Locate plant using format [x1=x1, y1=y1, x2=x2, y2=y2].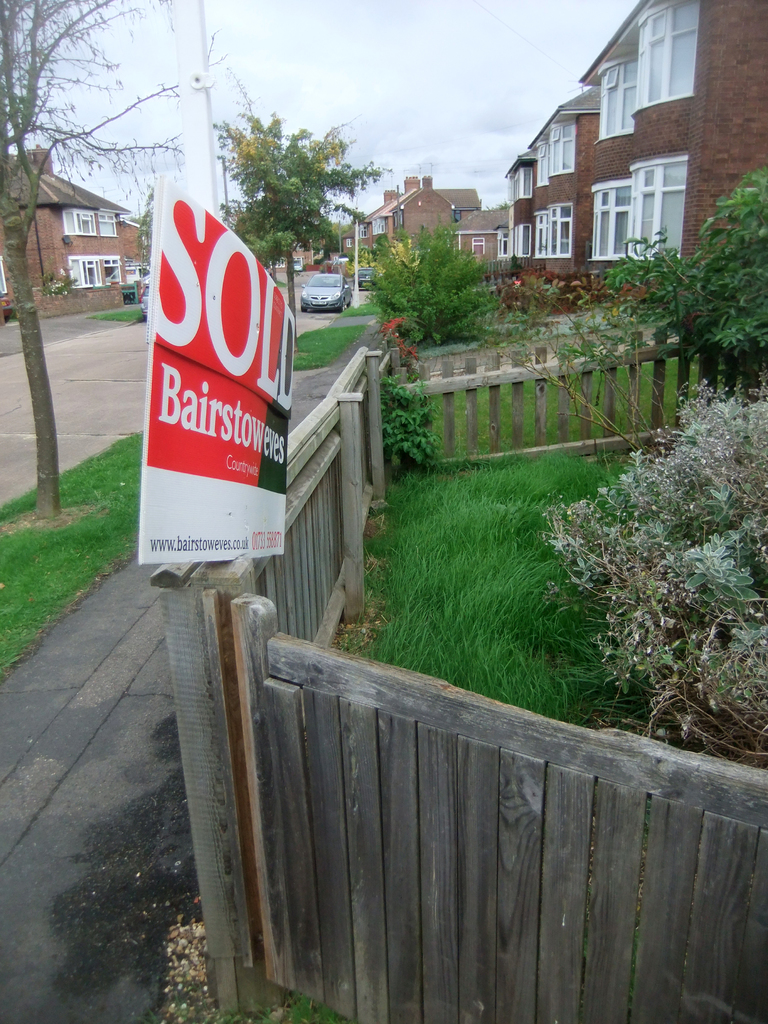
[x1=341, y1=300, x2=378, y2=316].
